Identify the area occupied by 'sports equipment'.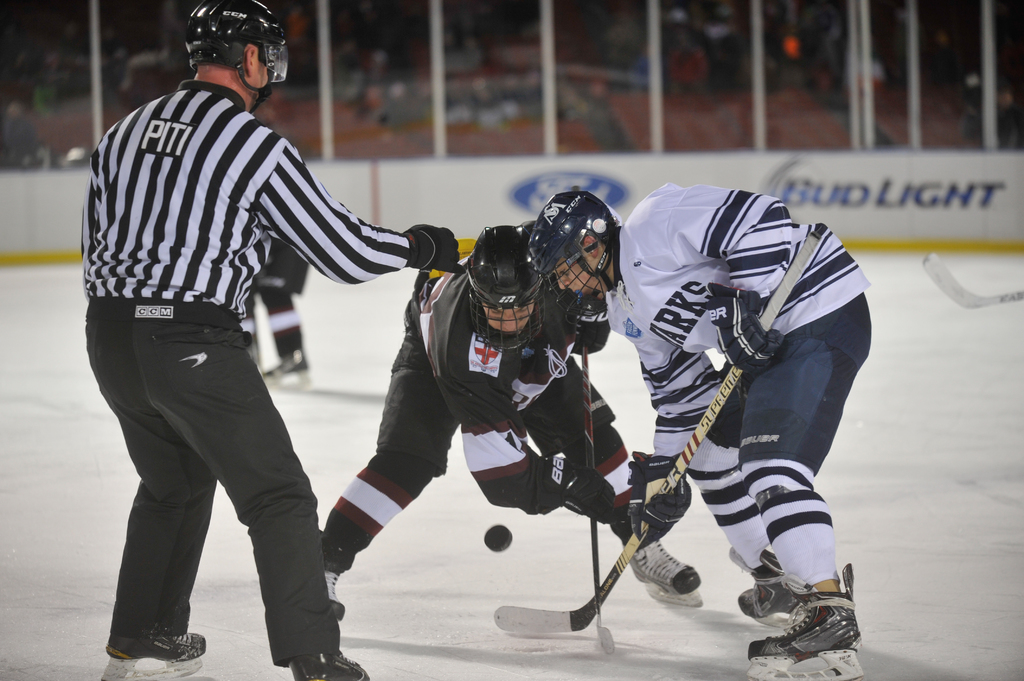
Area: [x1=495, y1=225, x2=825, y2=627].
